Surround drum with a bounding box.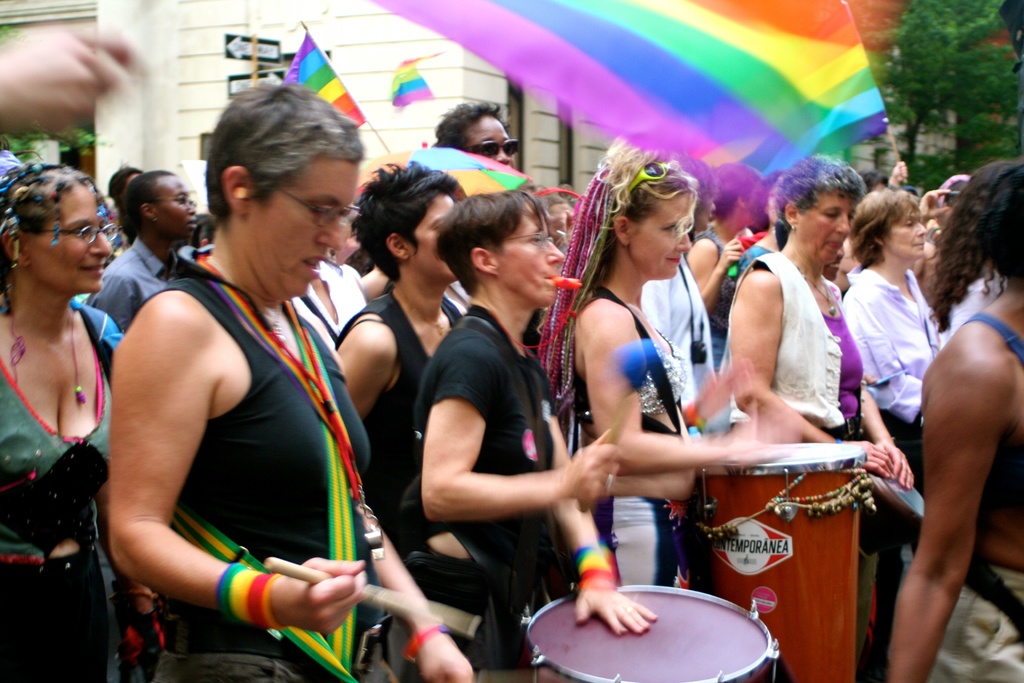
pyautogui.locateOnScreen(862, 476, 925, 567).
